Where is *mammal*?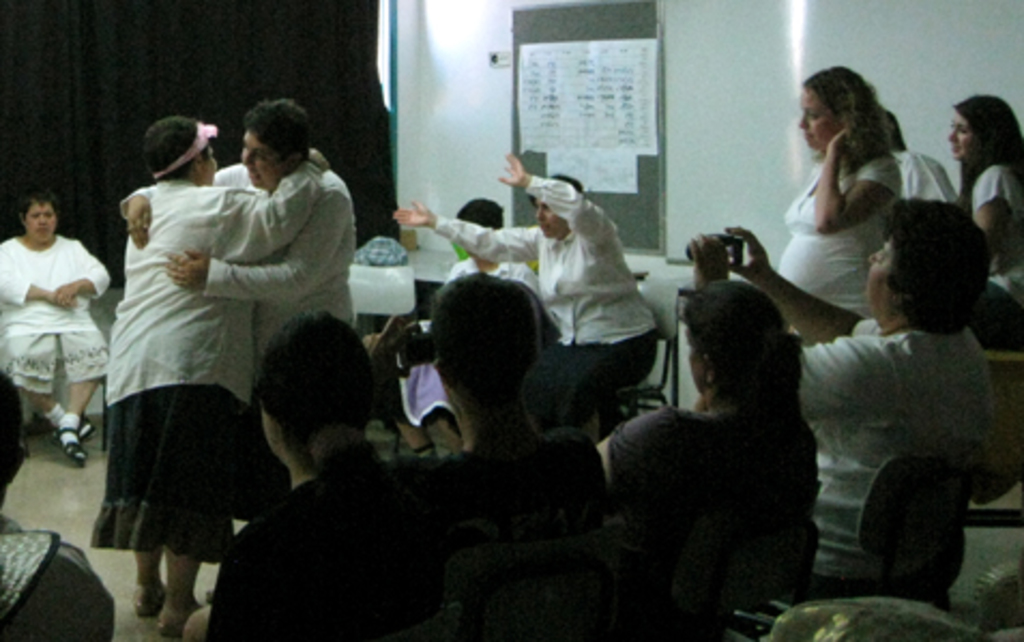
{"left": 612, "top": 288, "right": 820, "bottom": 640}.
